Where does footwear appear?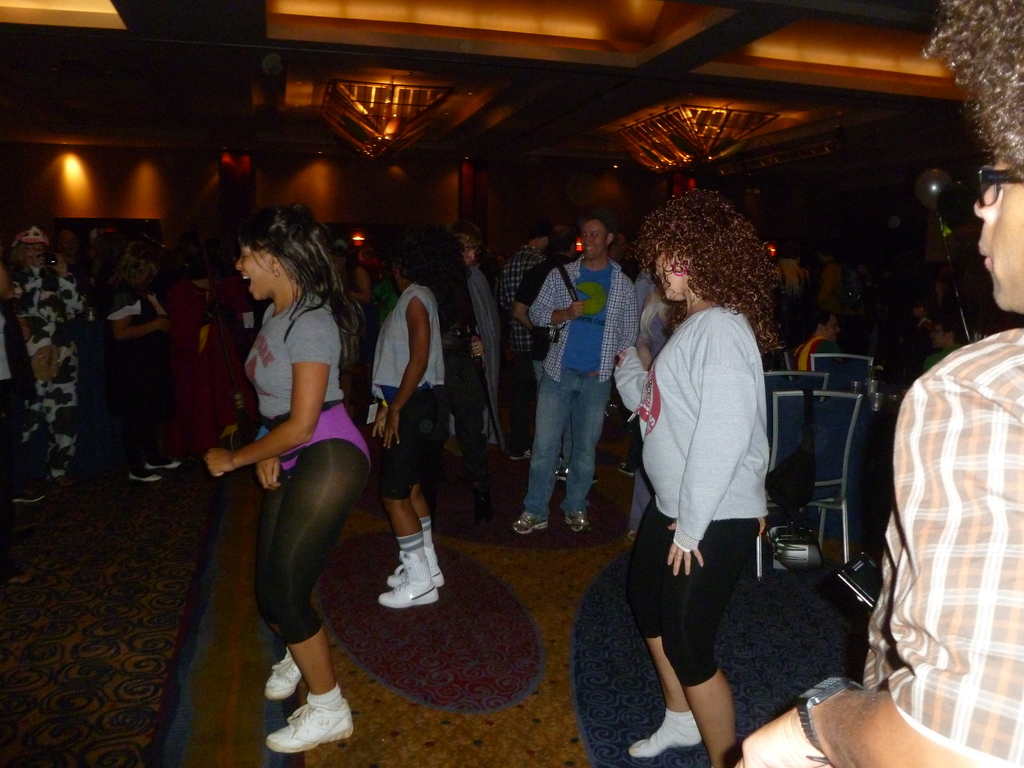
Appears at (568,508,595,532).
